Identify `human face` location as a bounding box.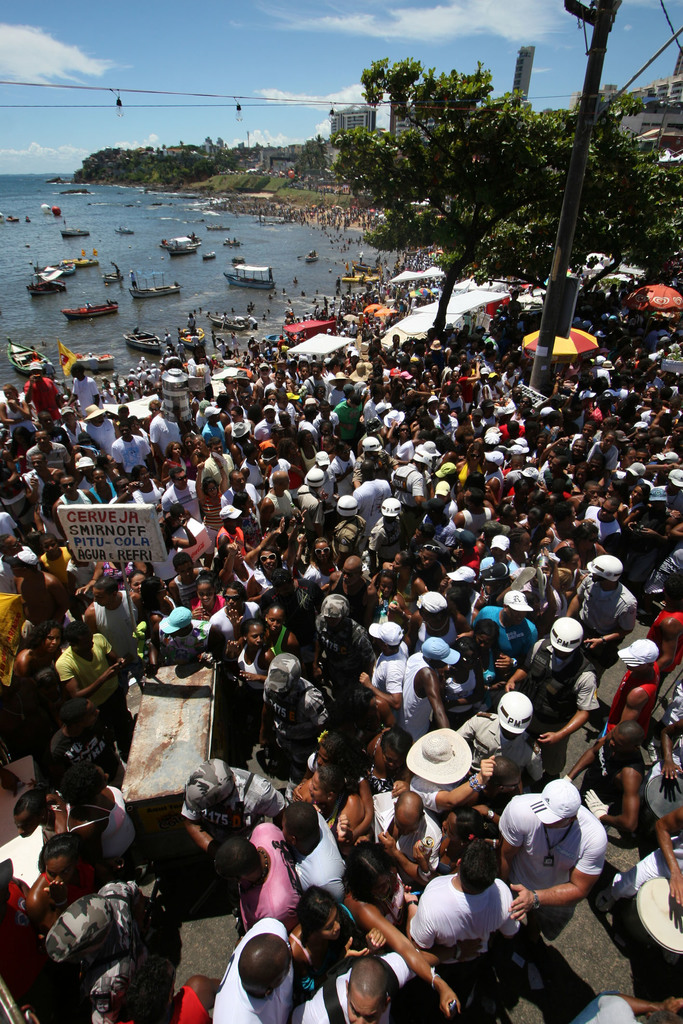
bbox=[44, 413, 53, 427].
